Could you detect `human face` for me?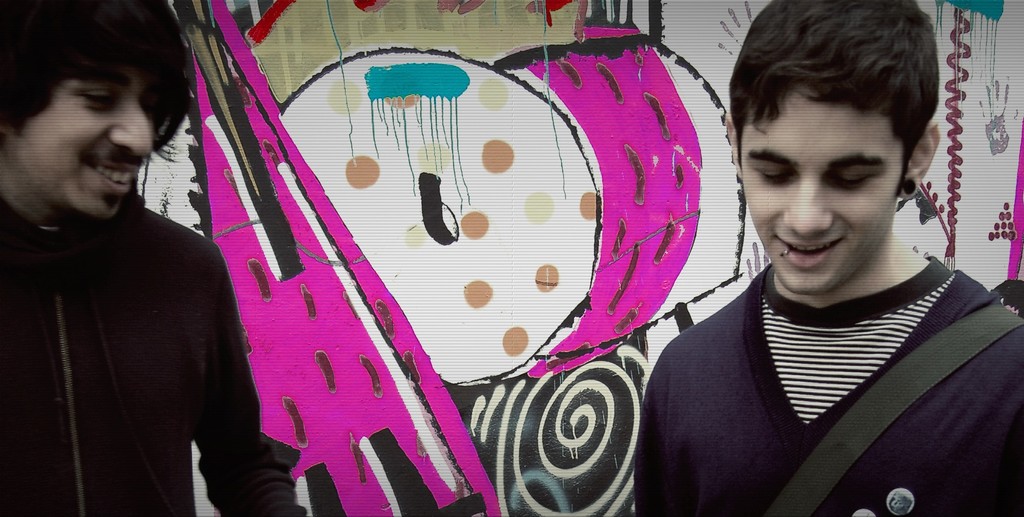
Detection result: [26, 64, 168, 209].
